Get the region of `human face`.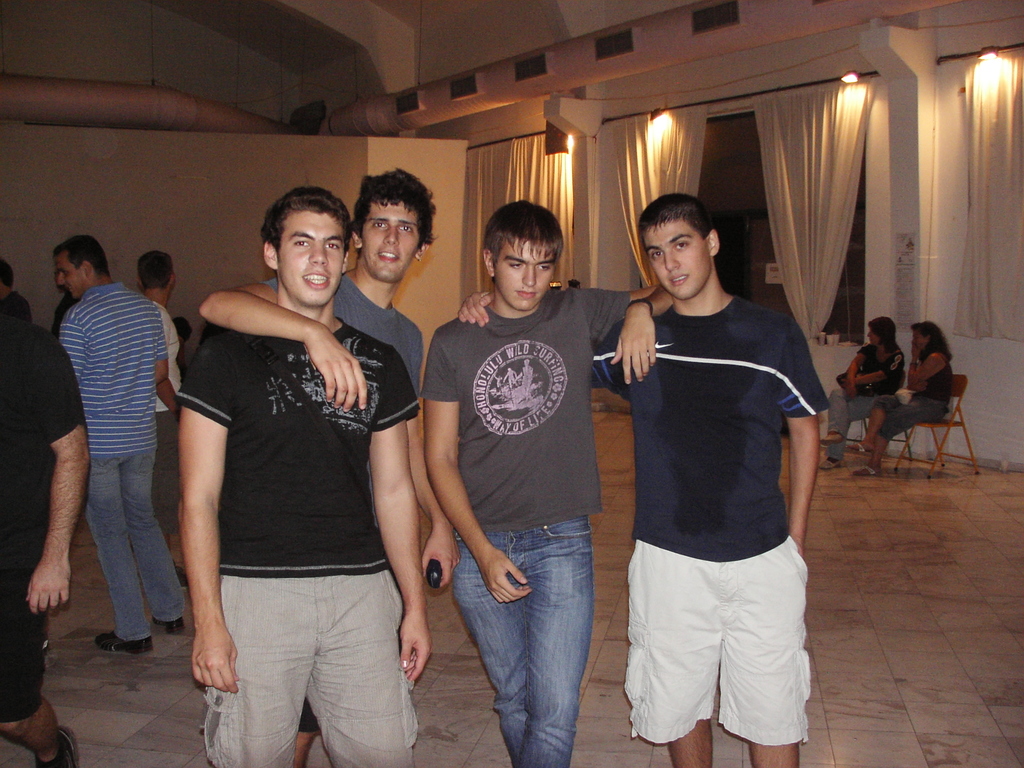
{"x1": 648, "y1": 226, "x2": 714, "y2": 295}.
